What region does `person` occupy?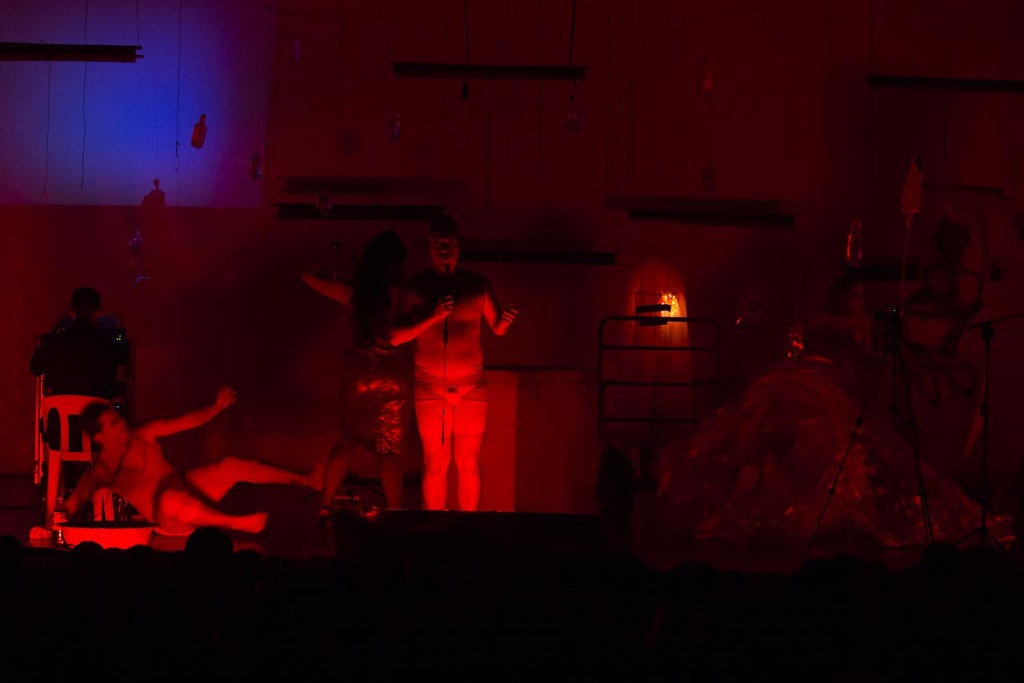
box=[300, 262, 433, 521].
